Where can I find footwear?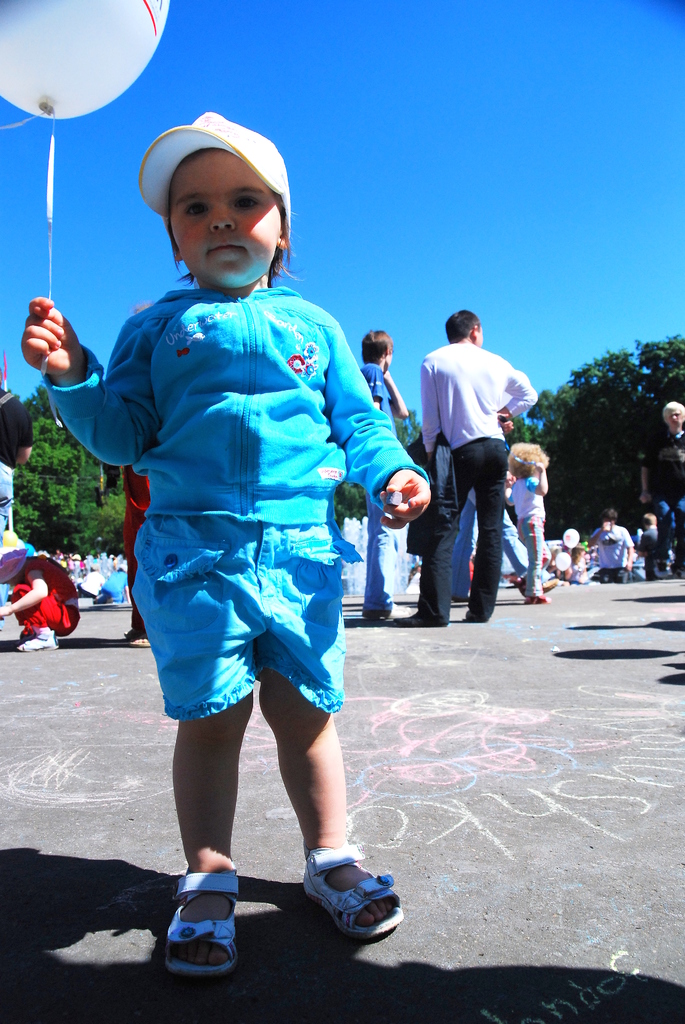
You can find it at rect(394, 615, 441, 629).
